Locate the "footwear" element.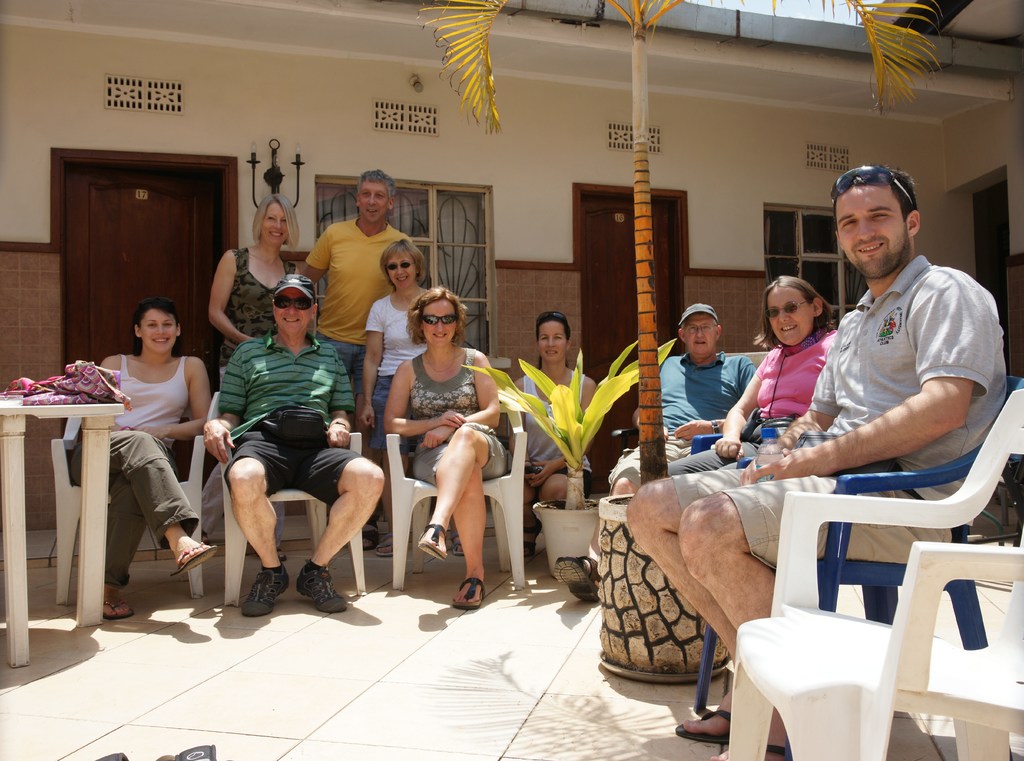
Element bbox: (672,708,737,746).
